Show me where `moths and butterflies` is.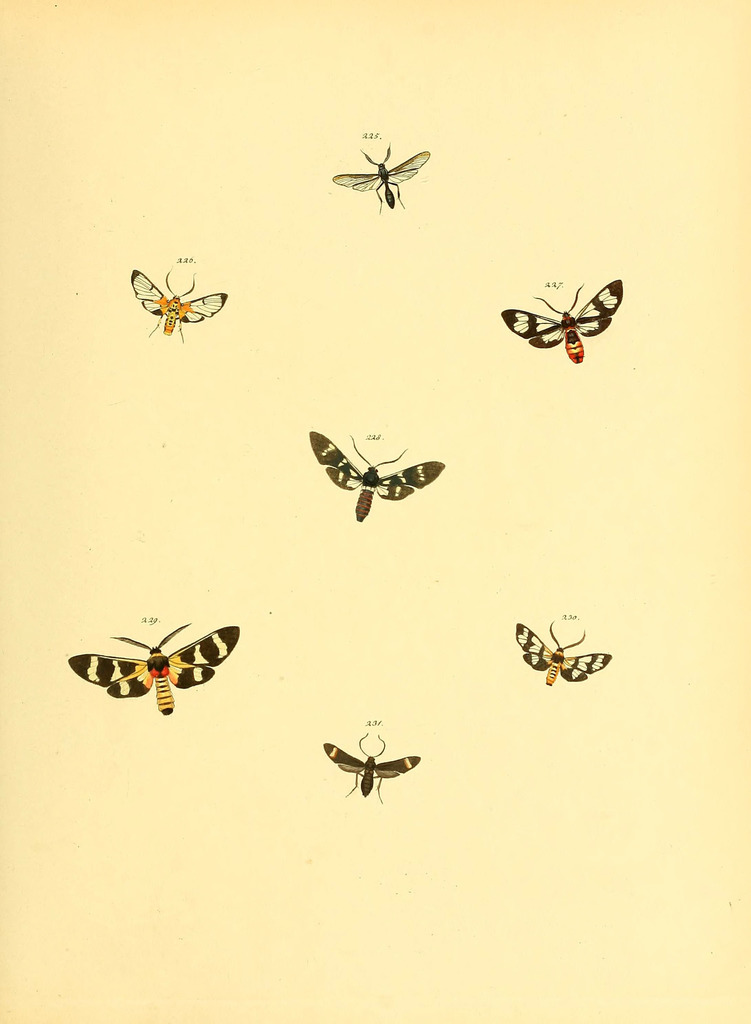
`moths and butterflies` is at <region>515, 615, 618, 689</region>.
